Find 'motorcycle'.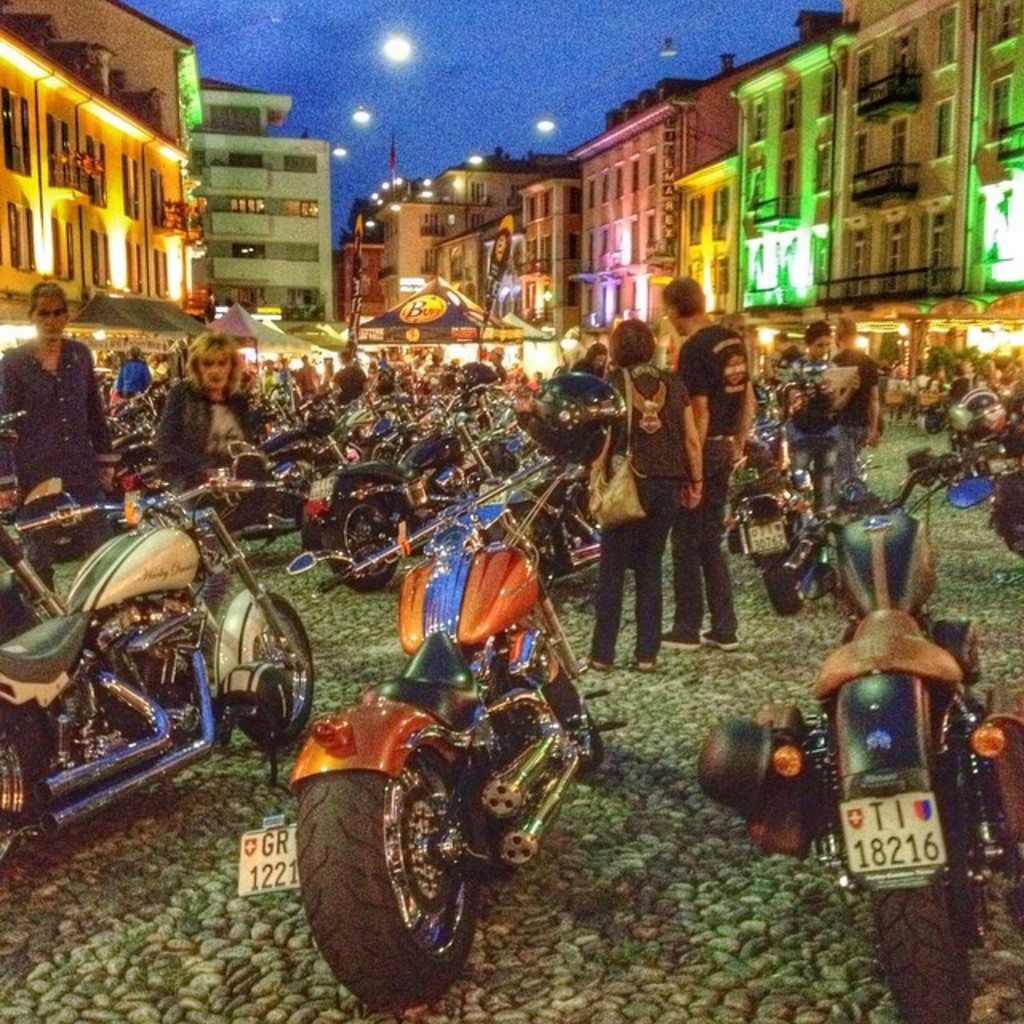
299 378 478 598.
